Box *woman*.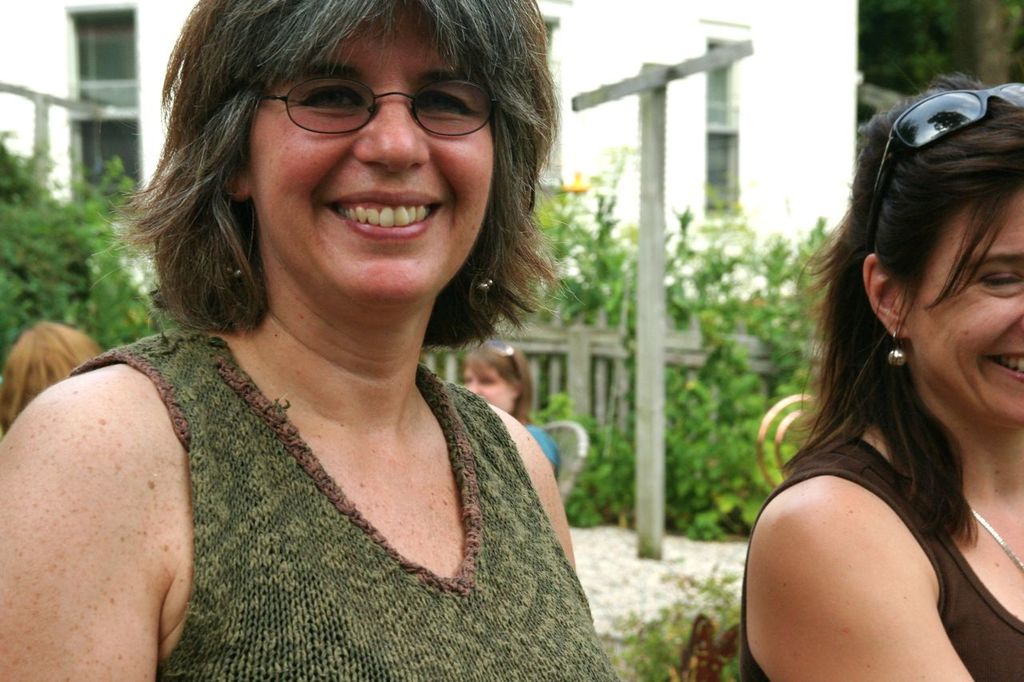
(left=22, top=4, right=668, bottom=653).
